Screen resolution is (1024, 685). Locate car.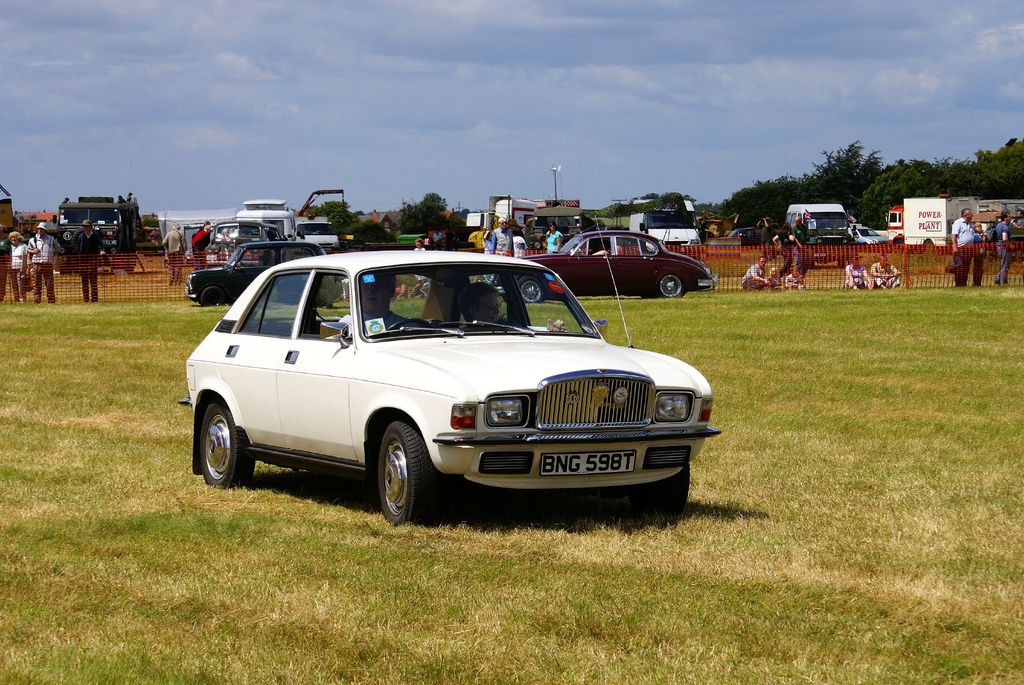
729:228:758:246.
